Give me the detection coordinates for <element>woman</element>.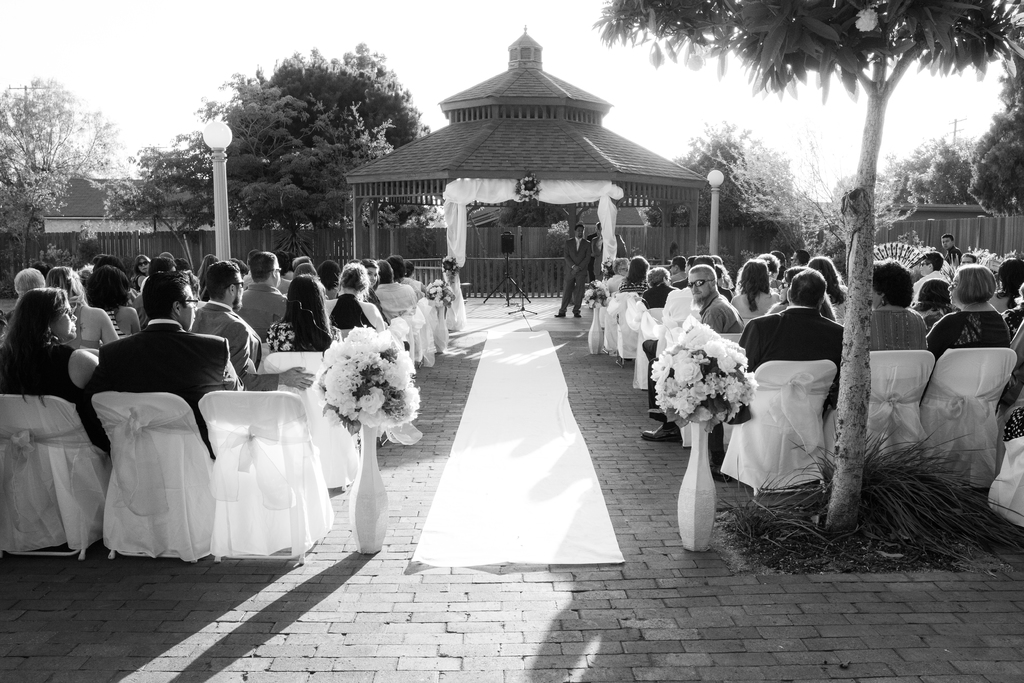
l=81, t=265, r=141, b=338.
